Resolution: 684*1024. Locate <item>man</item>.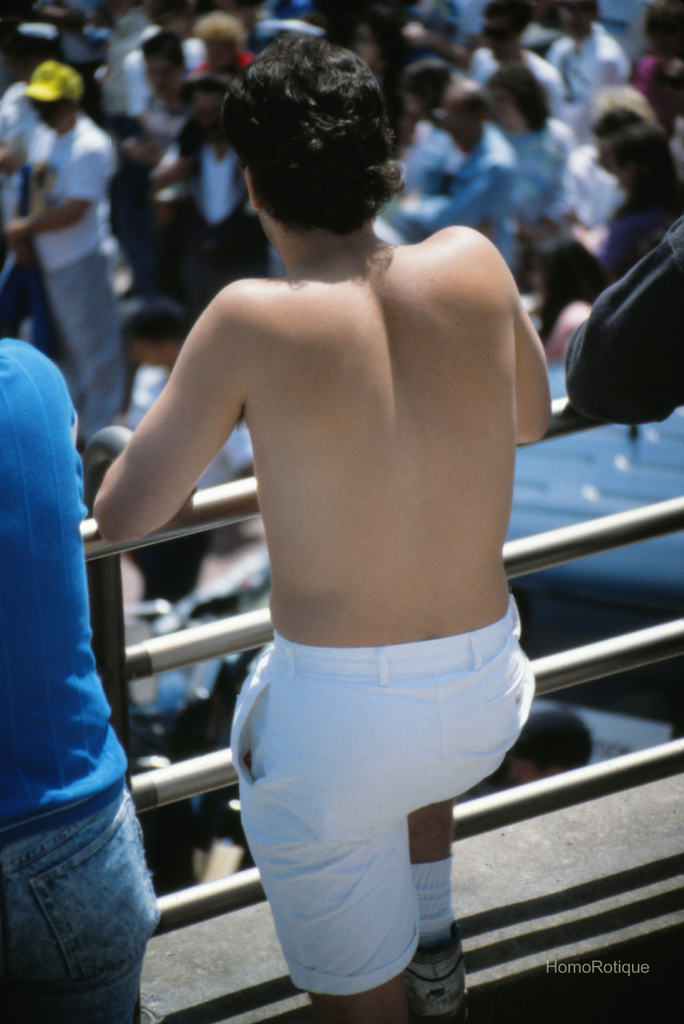
region(120, 0, 554, 1023).
